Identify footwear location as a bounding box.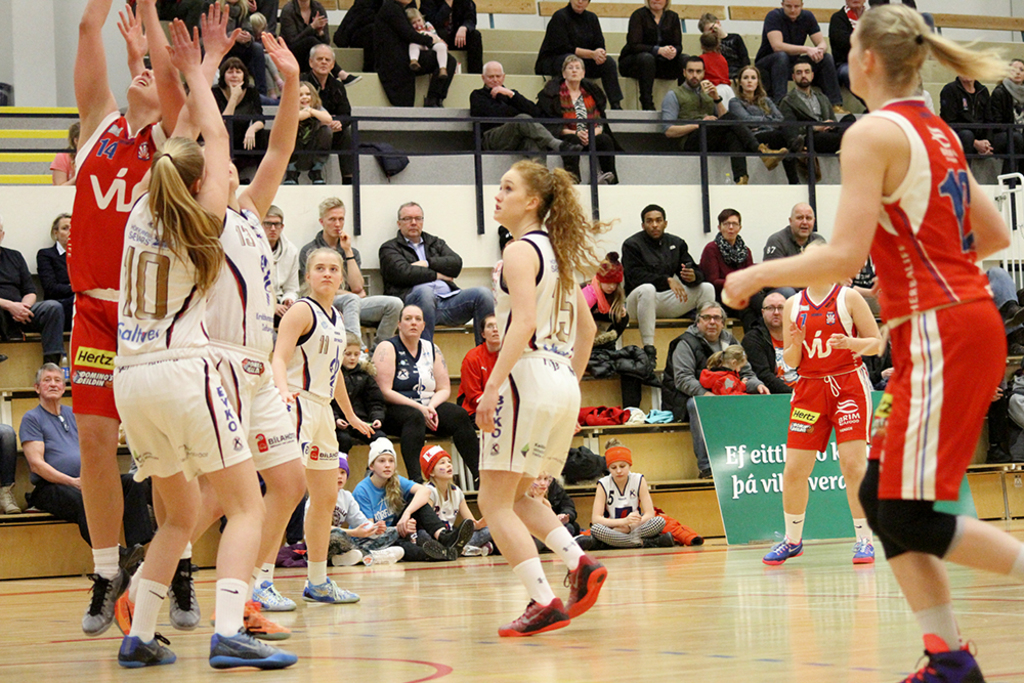
select_region(251, 579, 296, 611).
